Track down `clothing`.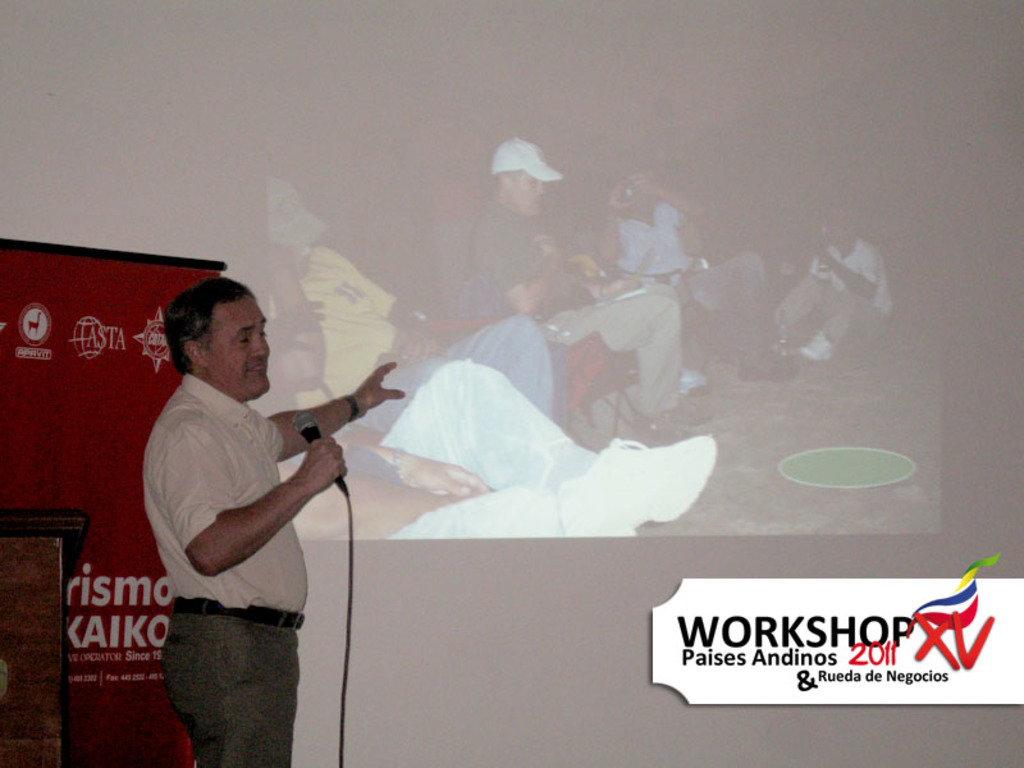
Tracked to {"x1": 588, "y1": 197, "x2": 794, "y2": 346}.
